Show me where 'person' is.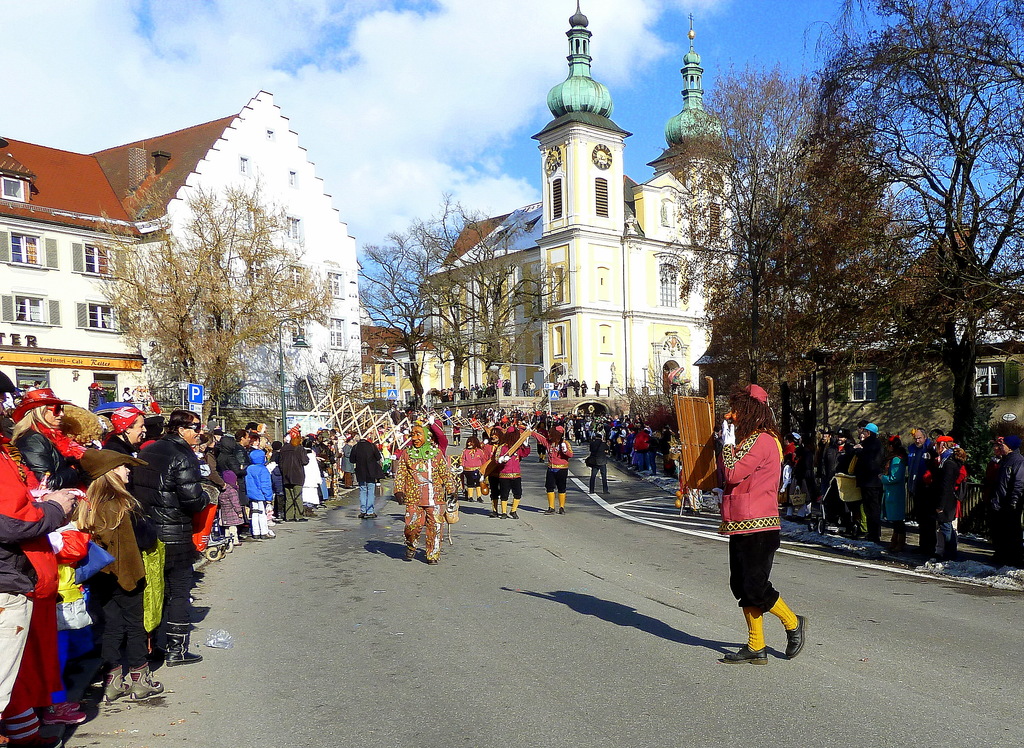
'person' is at crop(138, 408, 211, 669).
